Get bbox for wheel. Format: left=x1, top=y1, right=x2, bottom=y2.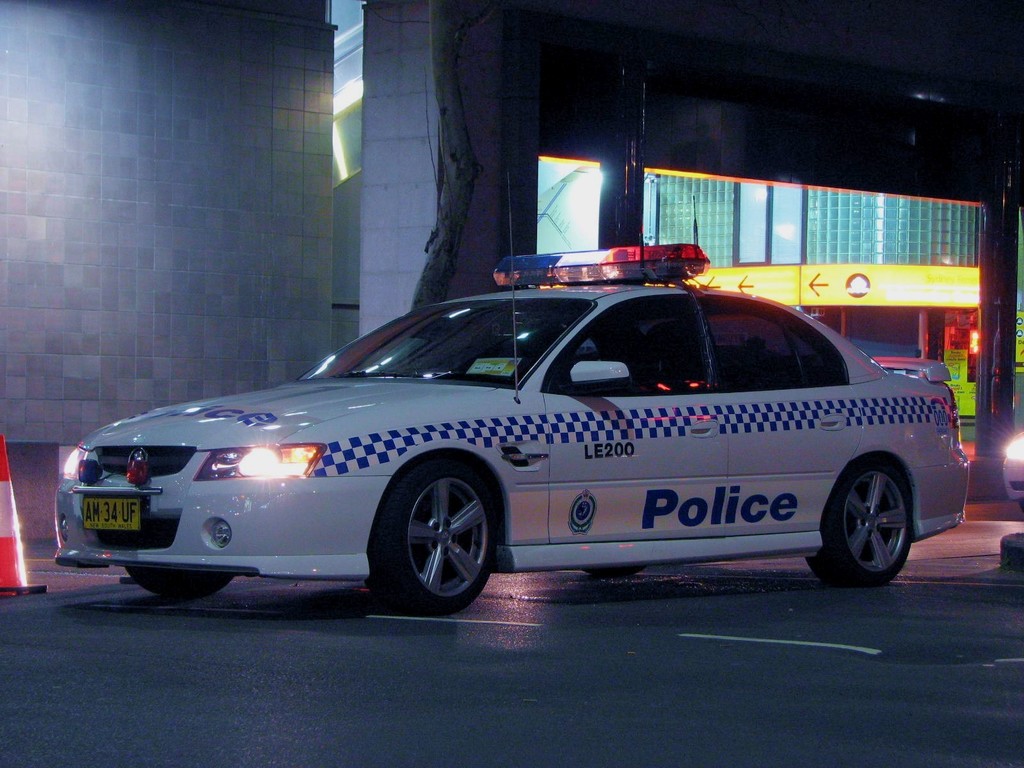
left=585, top=563, right=644, bottom=577.
